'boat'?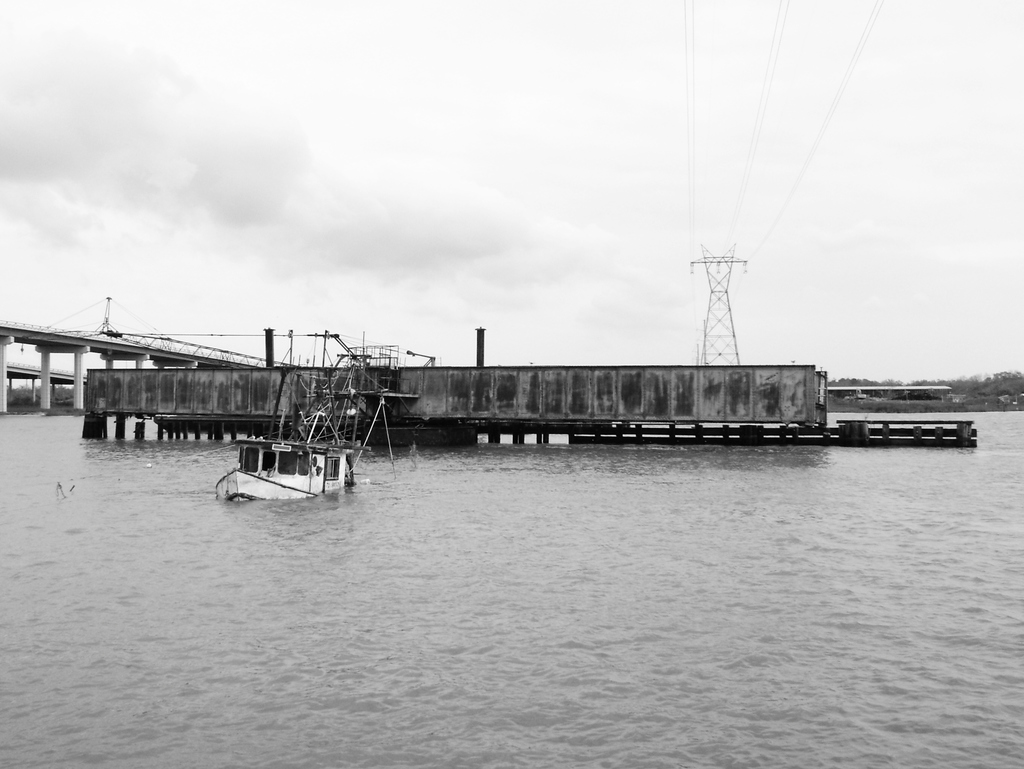
rect(201, 375, 386, 514)
